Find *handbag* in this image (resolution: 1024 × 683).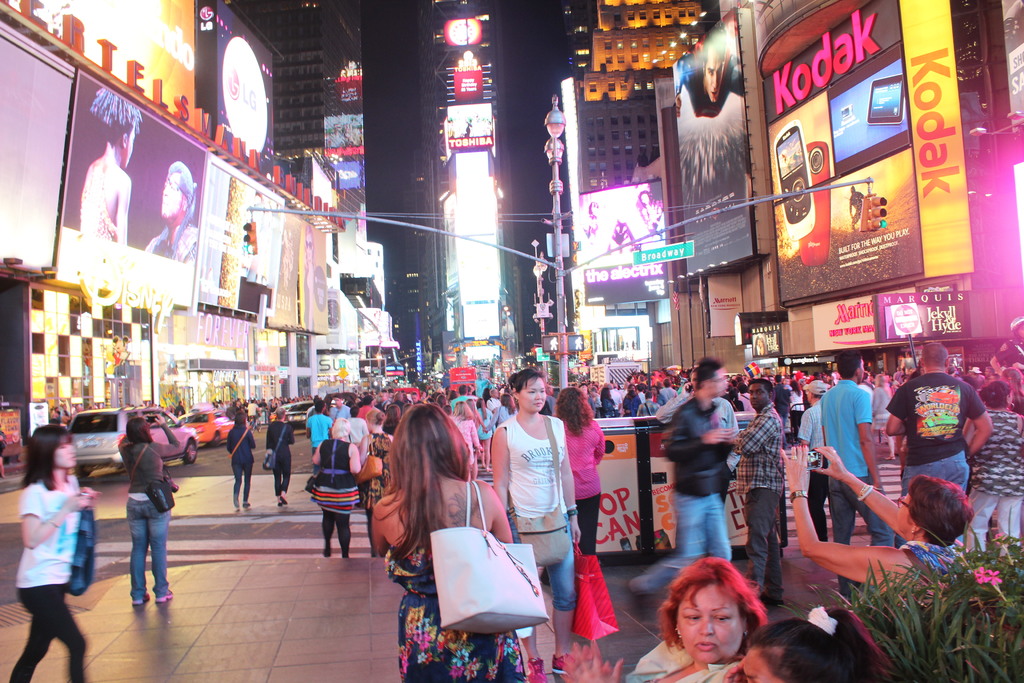
select_region(426, 483, 547, 638).
